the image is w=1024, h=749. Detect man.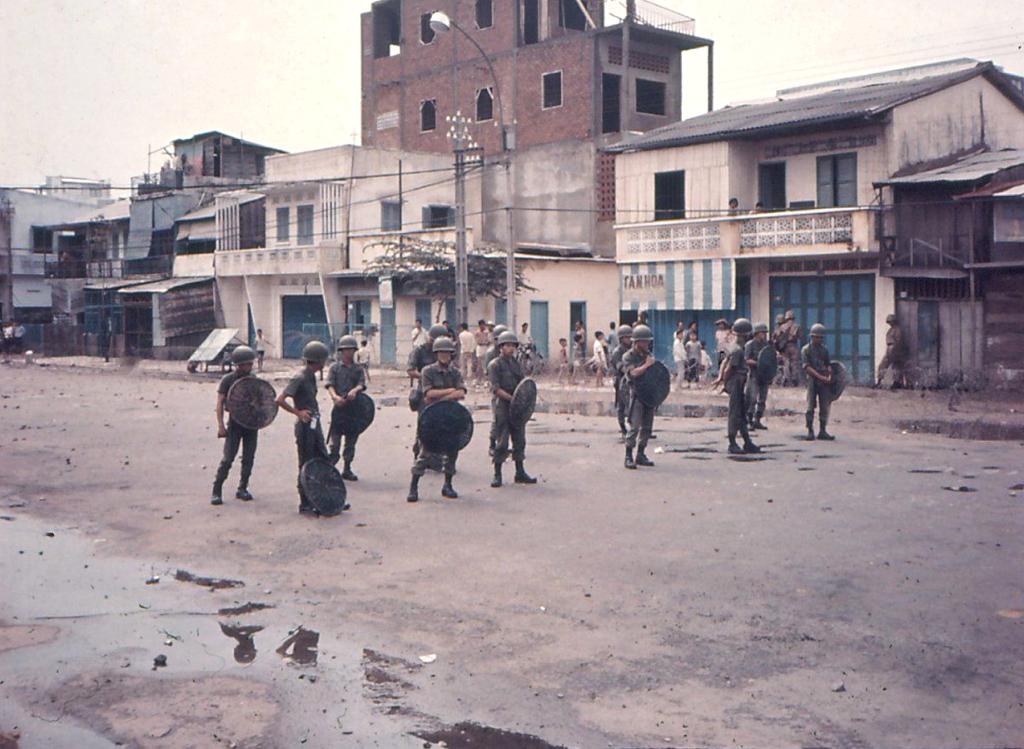
Detection: crop(322, 335, 370, 485).
